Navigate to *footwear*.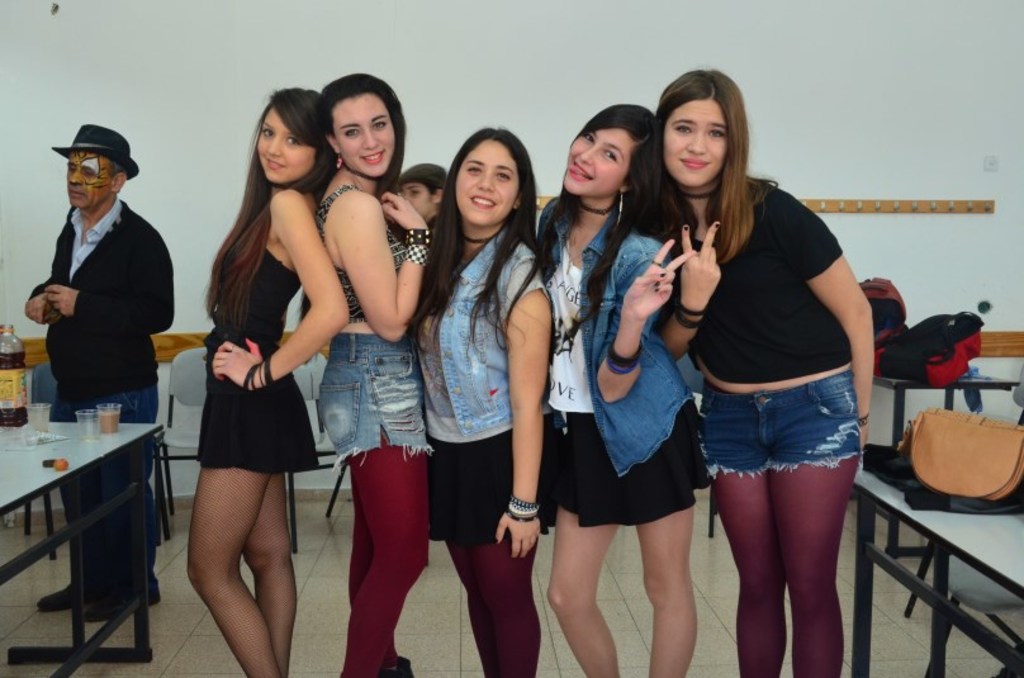
Navigation target: rect(378, 659, 411, 677).
